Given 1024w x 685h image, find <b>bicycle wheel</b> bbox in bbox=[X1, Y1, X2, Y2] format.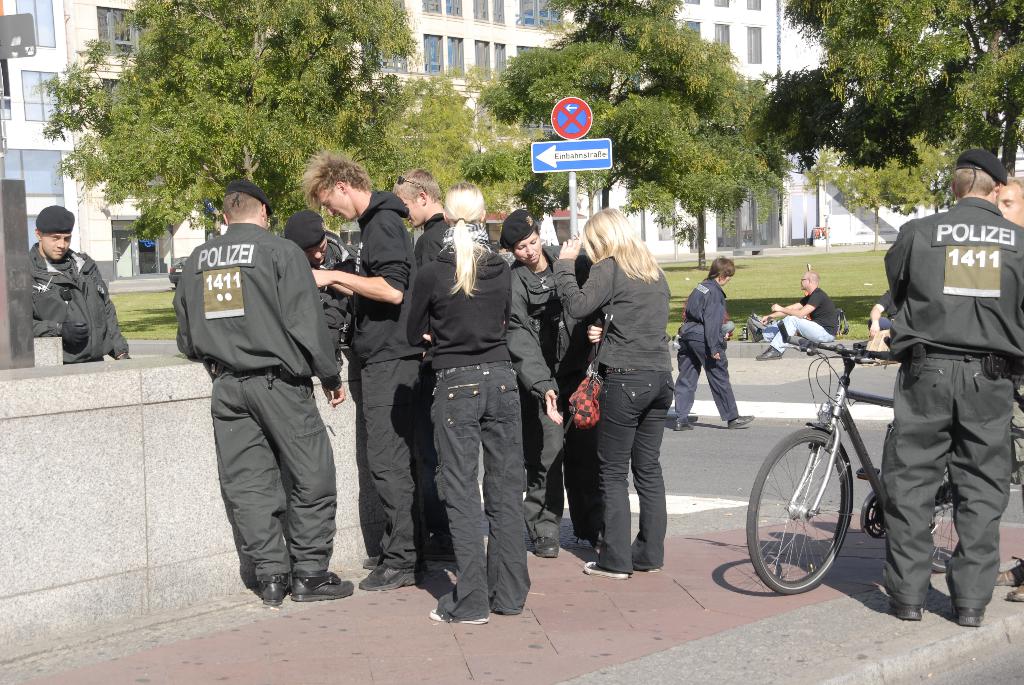
bbox=[933, 463, 962, 579].
